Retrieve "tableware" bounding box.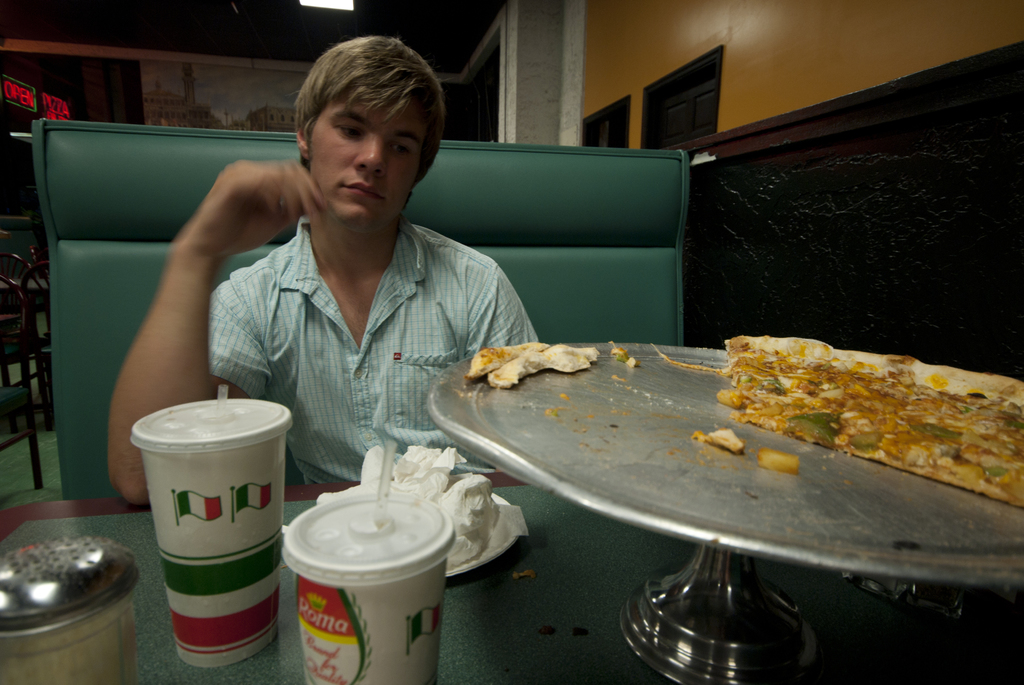
Bounding box: [left=376, top=442, right=401, bottom=517].
